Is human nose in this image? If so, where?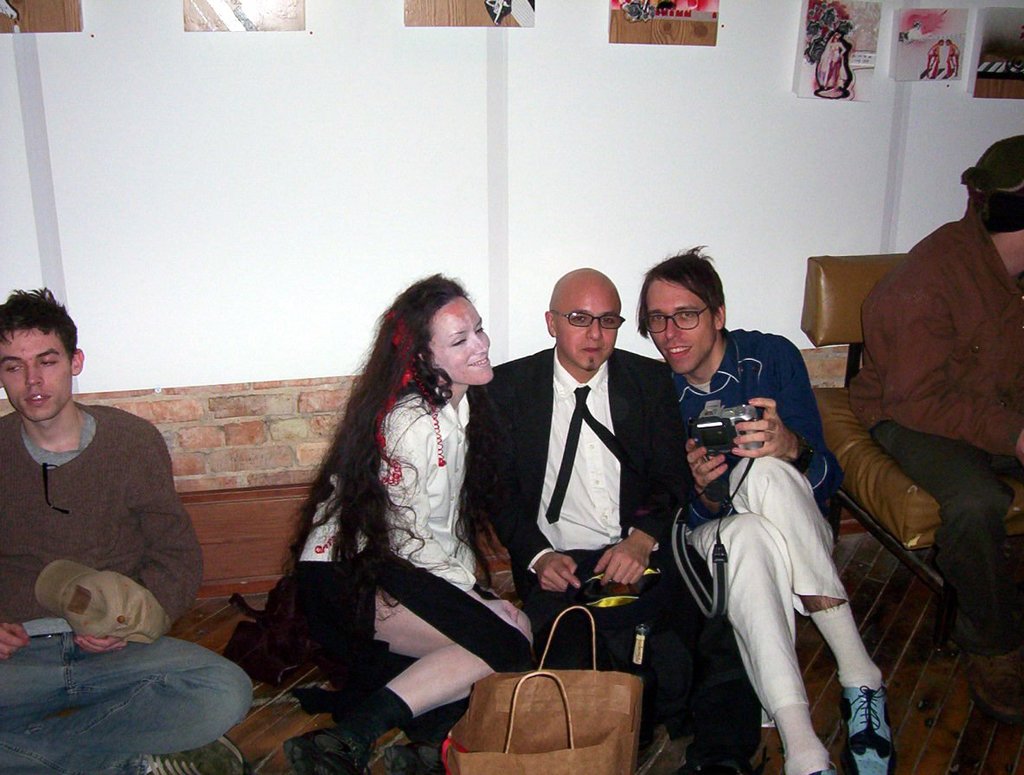
Yes, at <region>476, 333, 490, 356</region>.
